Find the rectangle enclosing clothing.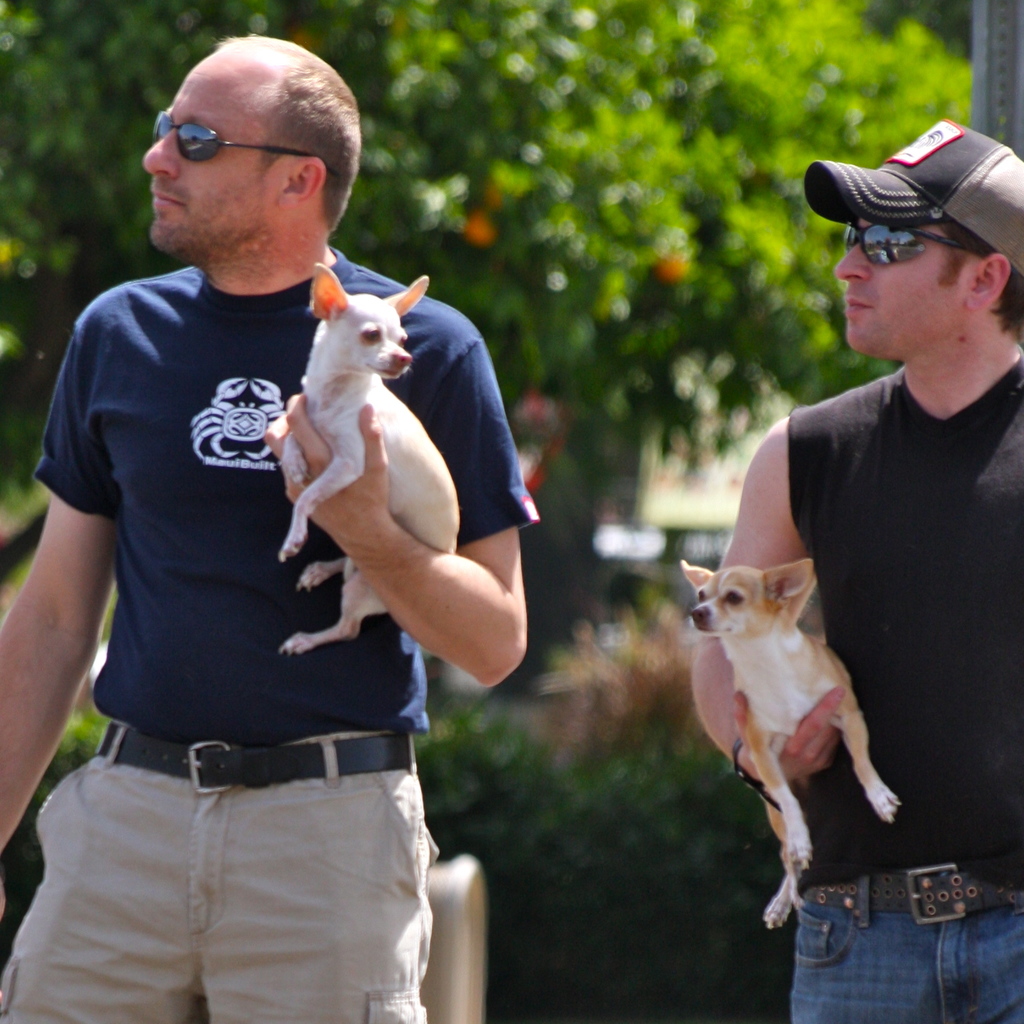
95,217,506,977.
